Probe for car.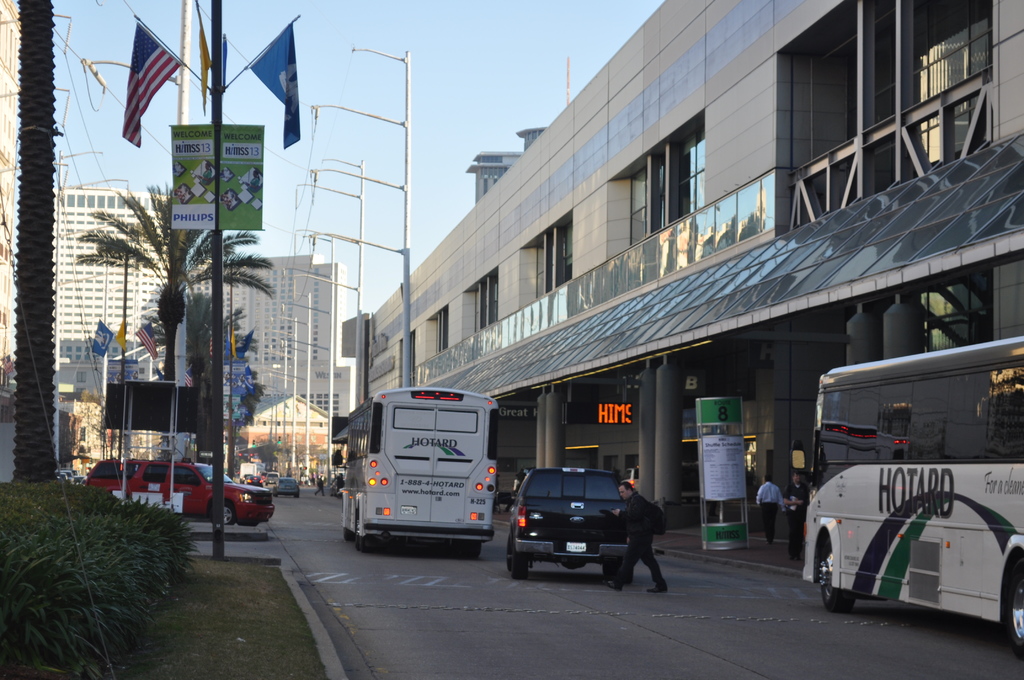
Probe result: (278, 471, 303, 496).
